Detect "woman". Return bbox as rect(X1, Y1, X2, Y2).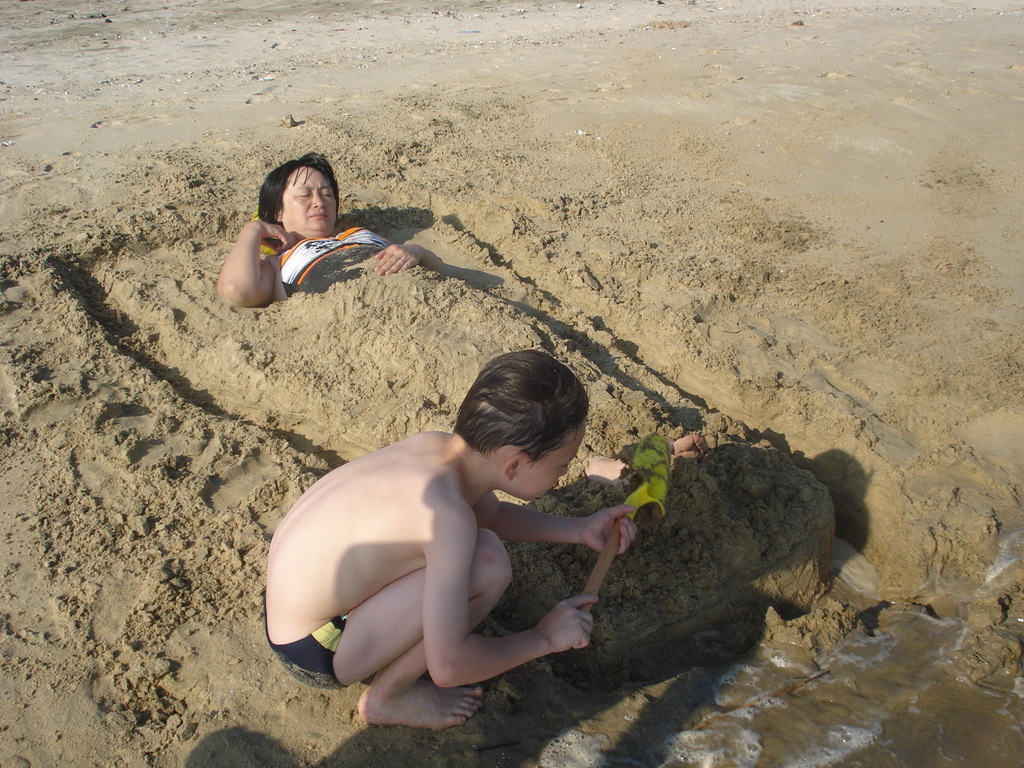
rect(207, 156, 412, 316).
